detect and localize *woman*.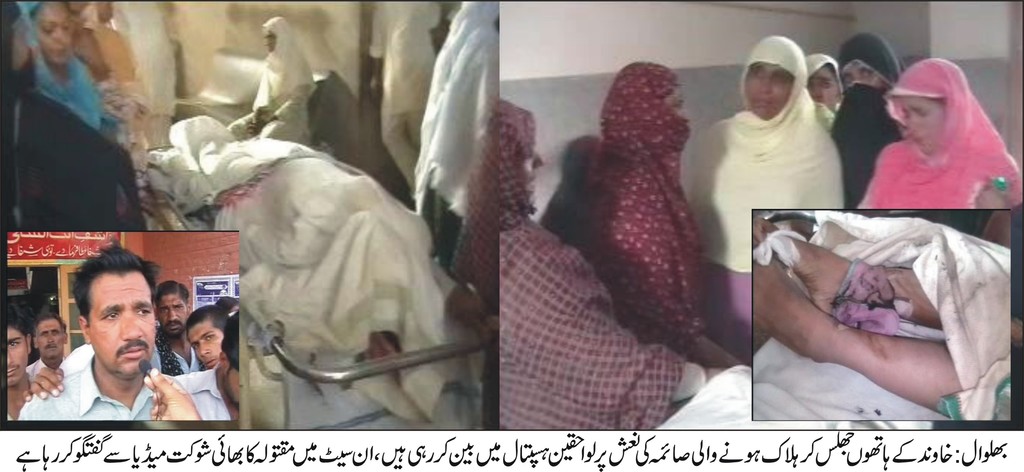
Localized at 676/31/851/370.
